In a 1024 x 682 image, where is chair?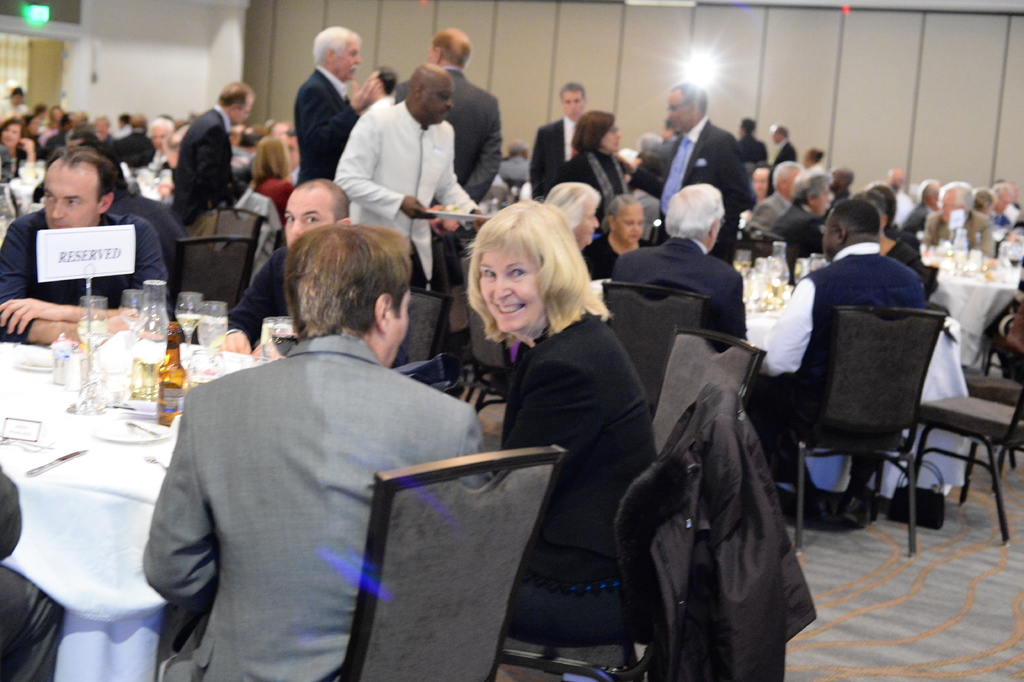
[x1=456, y1=259, x2=519, y2=418].
